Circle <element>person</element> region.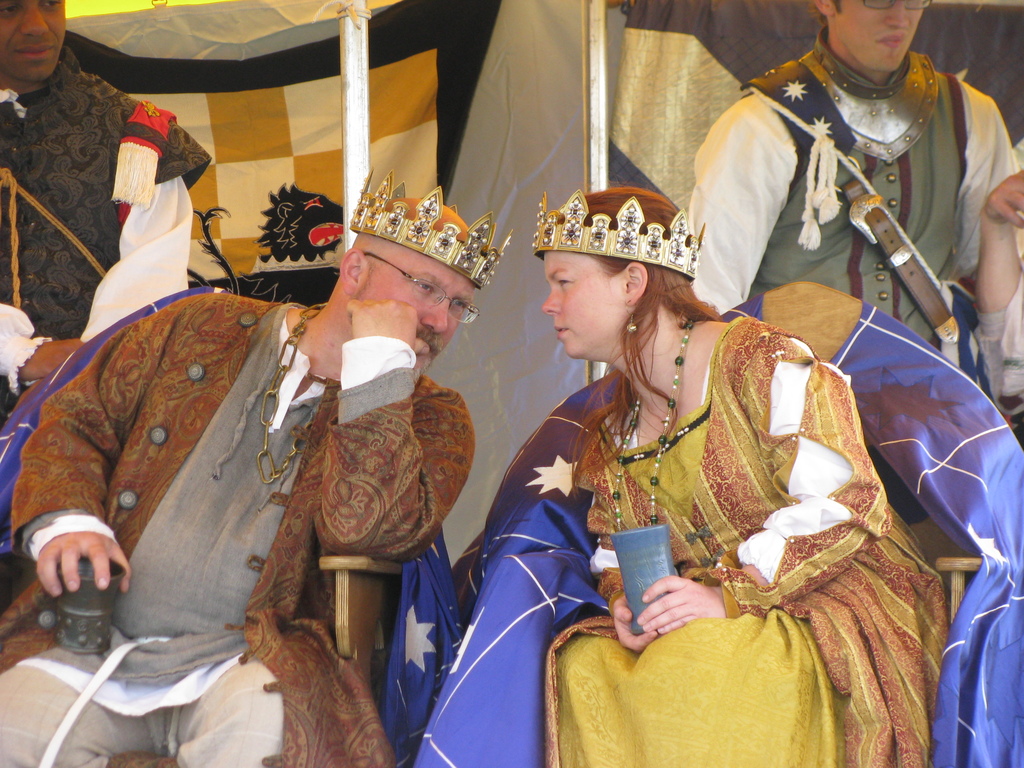
Region: [x1=0, y1=170, x2=473, y2=767].
